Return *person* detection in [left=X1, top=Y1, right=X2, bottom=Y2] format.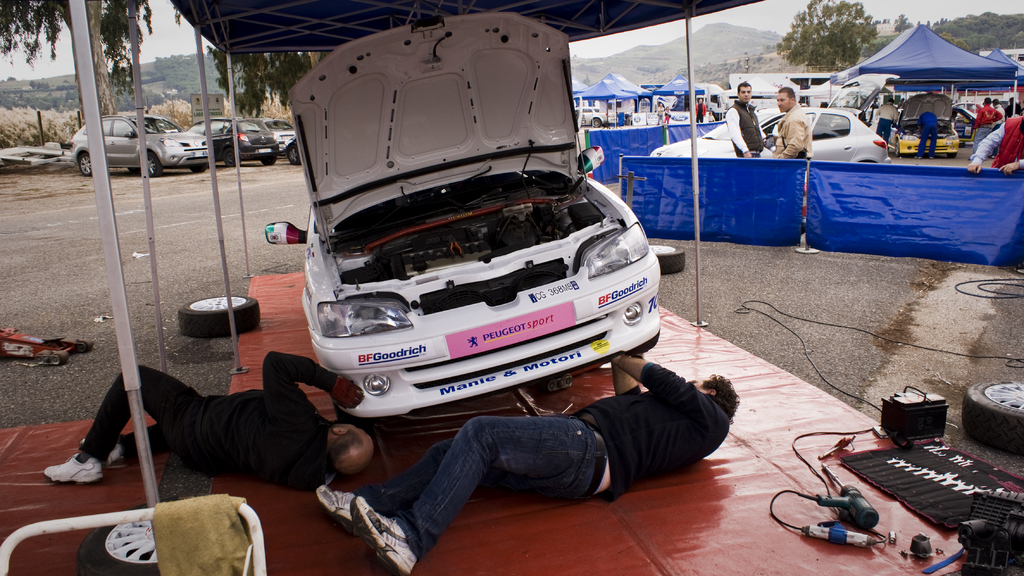
[left=911, top=107, right=939, bottom=153].
